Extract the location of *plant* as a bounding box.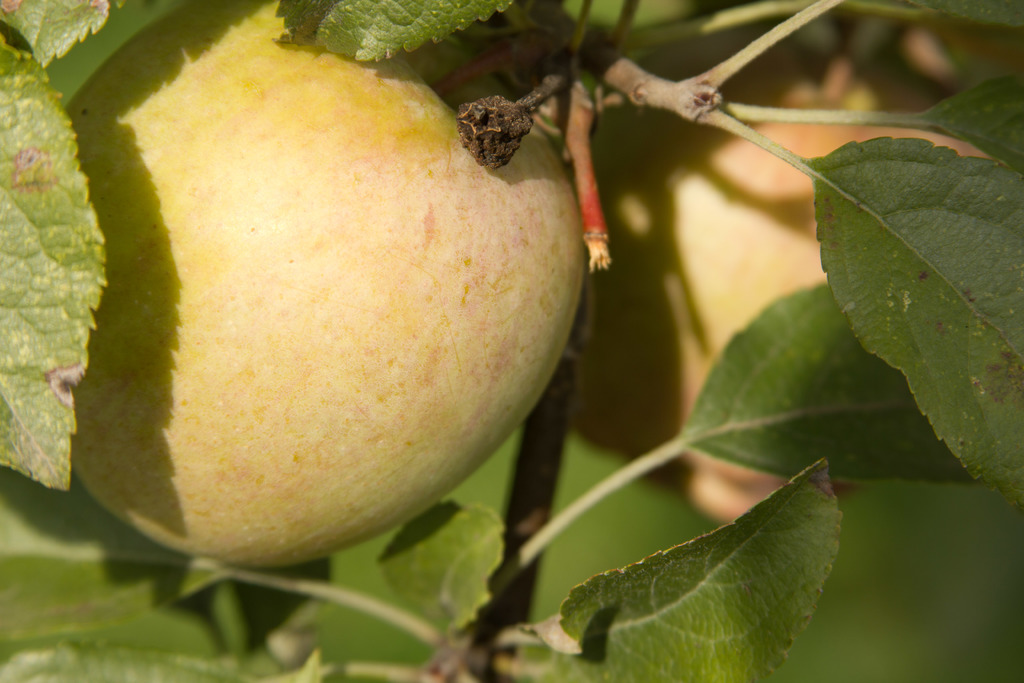
0:0:1023:682.
